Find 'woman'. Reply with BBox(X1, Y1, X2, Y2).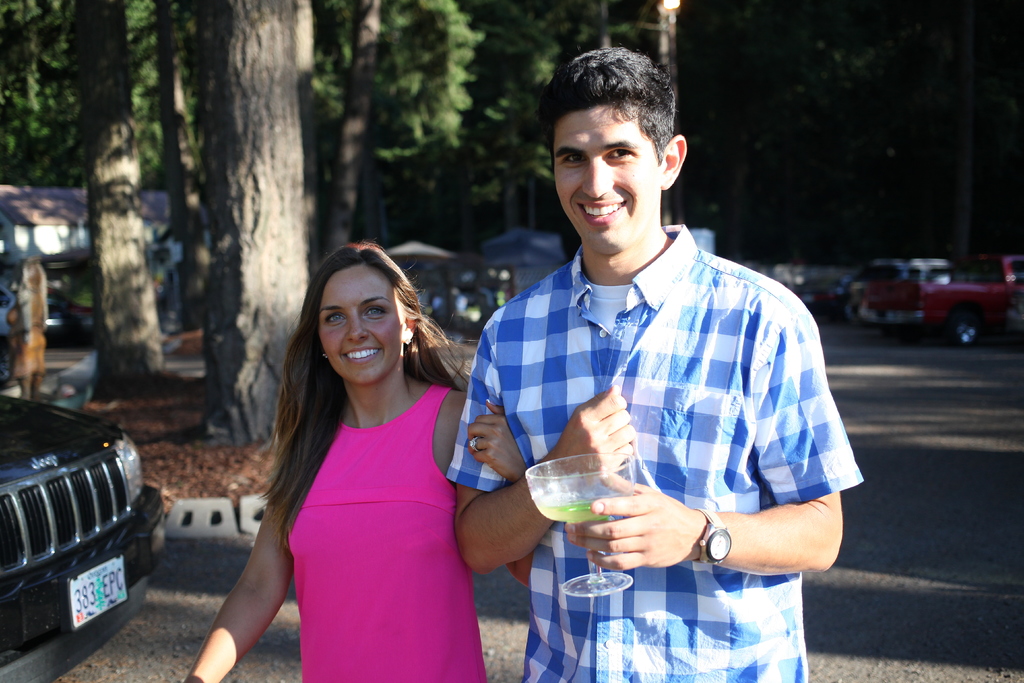
BBox(211, 236, 495, 680).
